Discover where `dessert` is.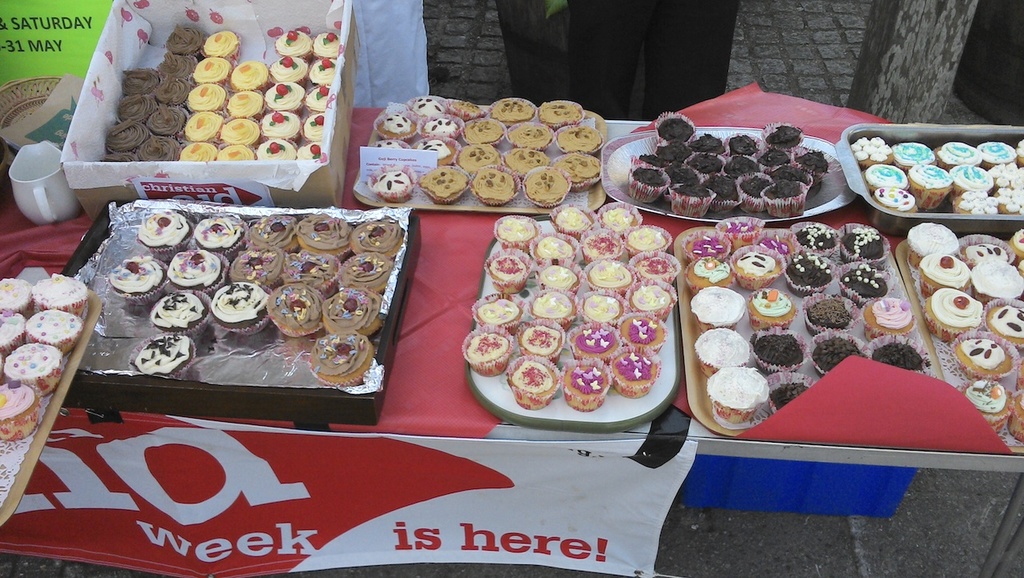
Discovered at select_region(612, 347, 660, 401).
